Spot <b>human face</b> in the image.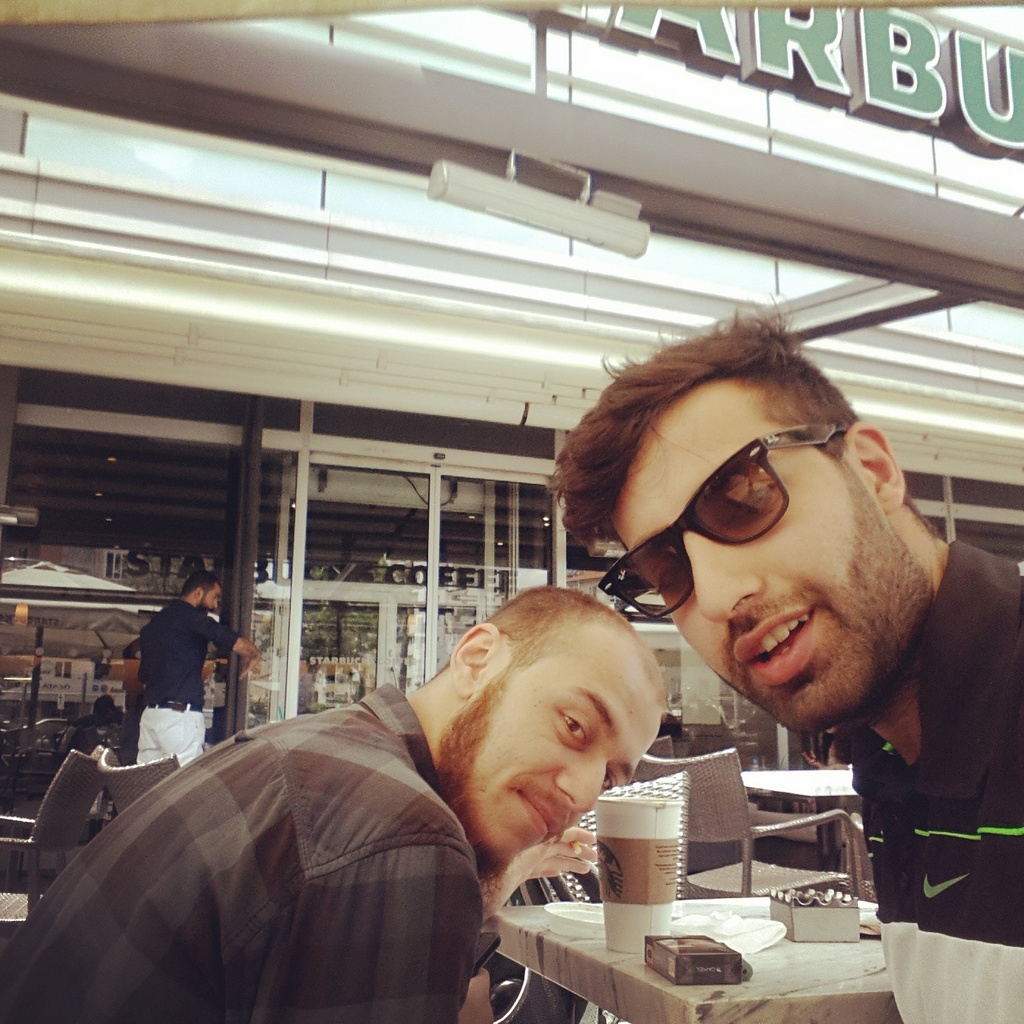
<b>human face</b> found at (x1=614, y1=379, x2=925, y2=739).
